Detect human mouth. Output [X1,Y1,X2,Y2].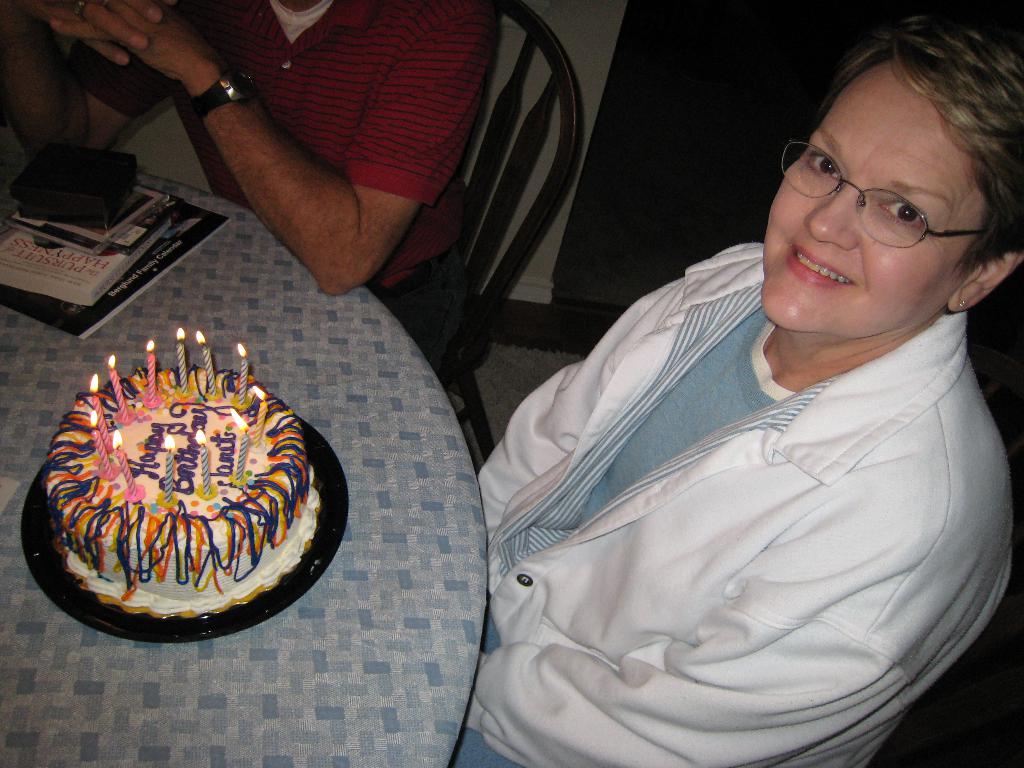
[788,244,864,292].
